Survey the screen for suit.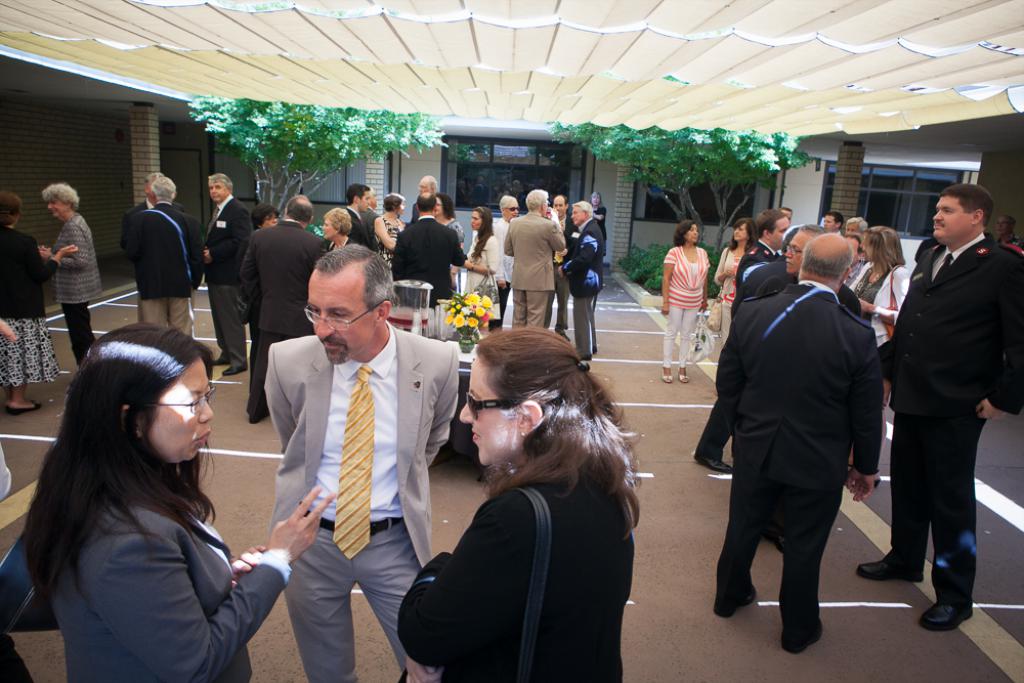
Survey found: detection(50, 500, 292, 682).
